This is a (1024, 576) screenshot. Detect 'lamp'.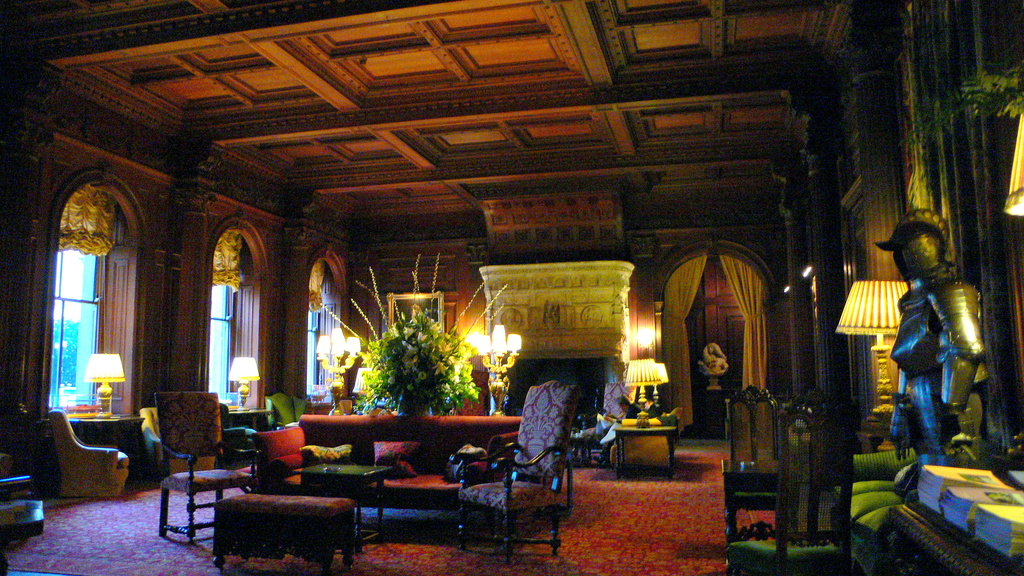
<box>637,323,652,362</box>.
